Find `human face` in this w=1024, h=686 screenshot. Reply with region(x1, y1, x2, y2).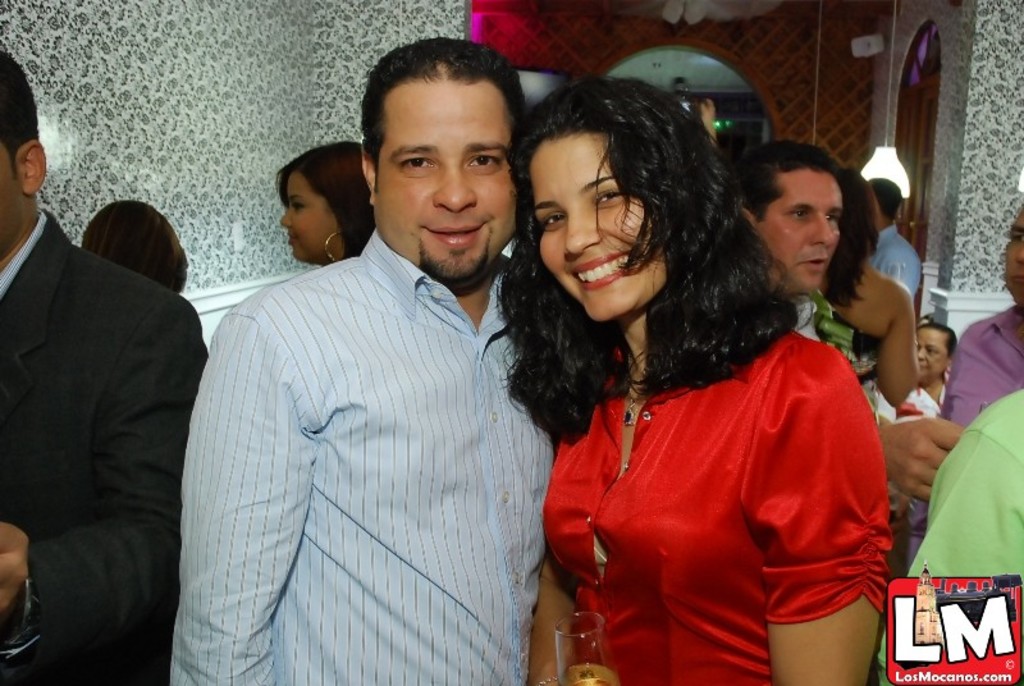
region(0, 147, 17, 253).
